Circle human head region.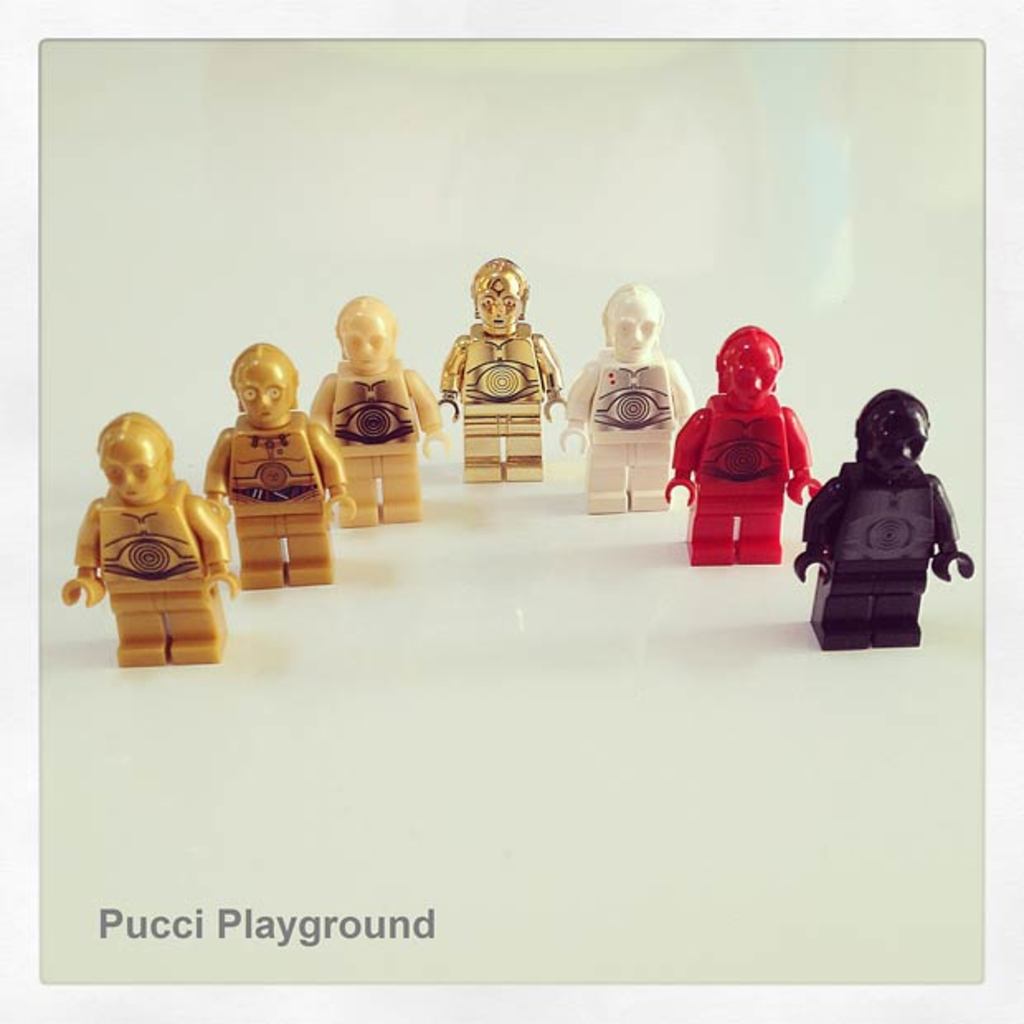
Region: {"x1": 334, "y1": 287, "x2": 395, "y2": 373}.
